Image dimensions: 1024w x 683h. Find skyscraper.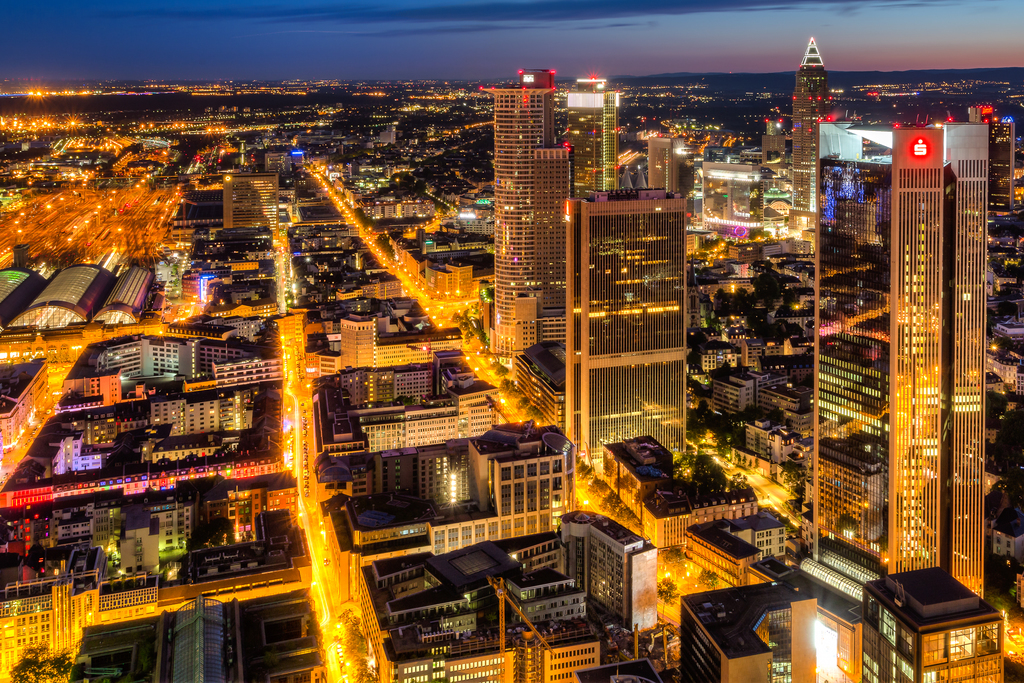
[643,130,685,186].
